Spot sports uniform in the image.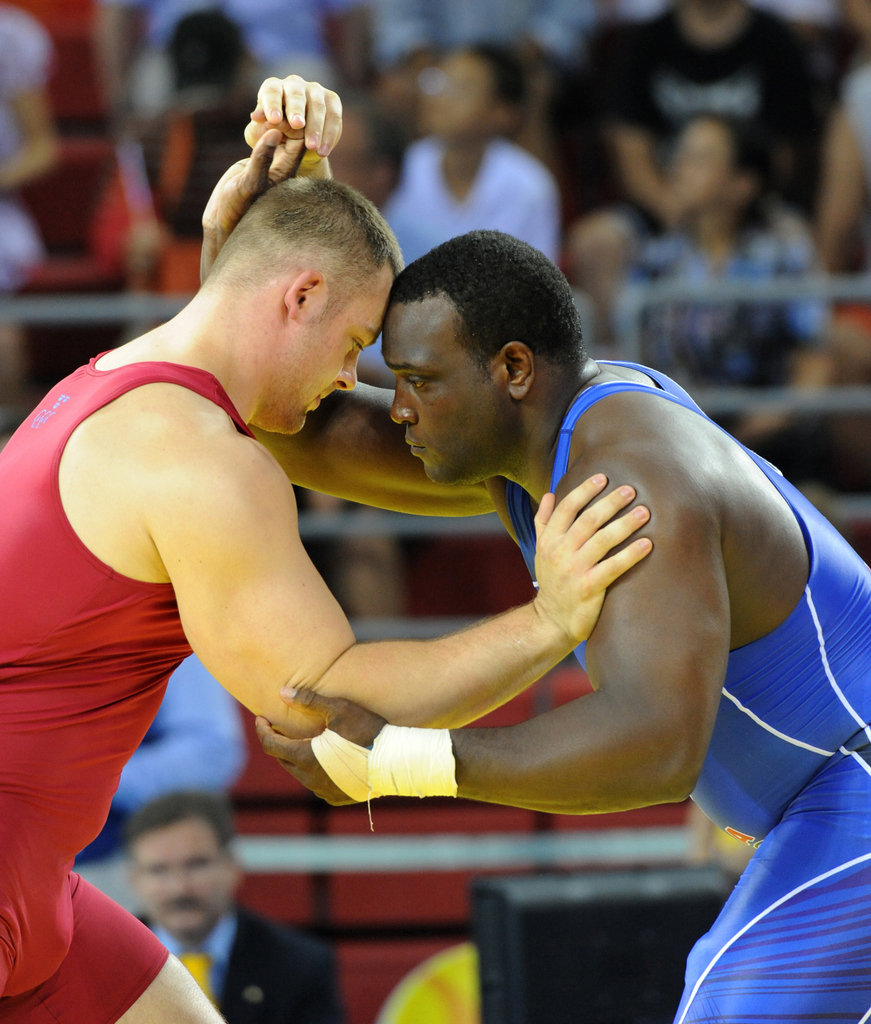
sports uniform found at select_region(10, 346, 248, 1023).
